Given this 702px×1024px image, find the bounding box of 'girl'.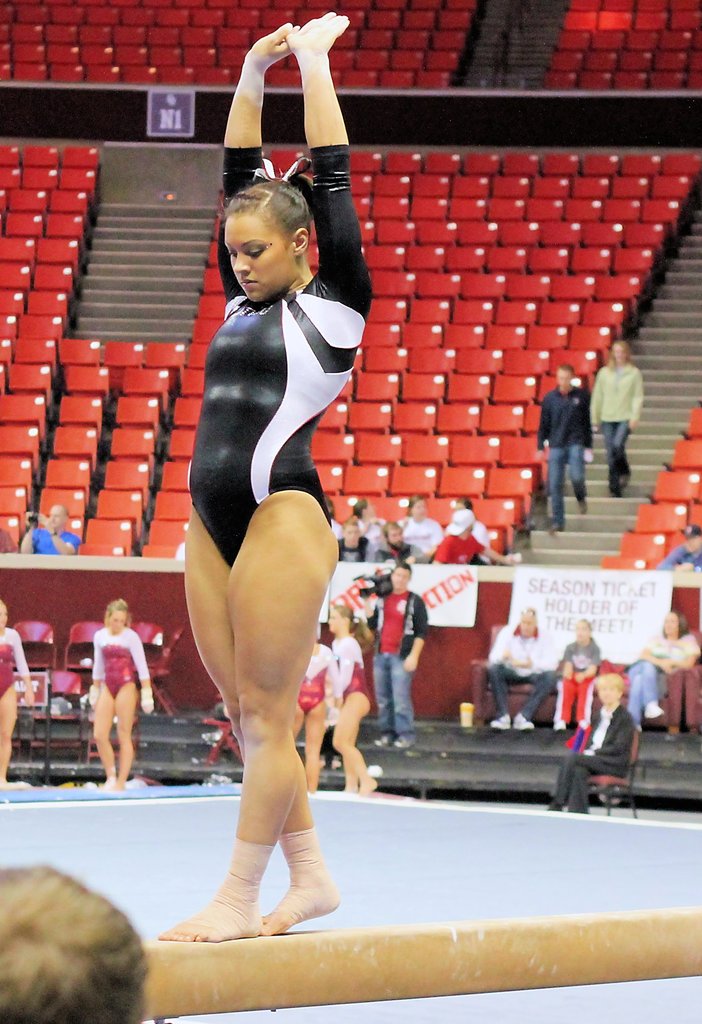
detection(158, 10, 372, 944).
